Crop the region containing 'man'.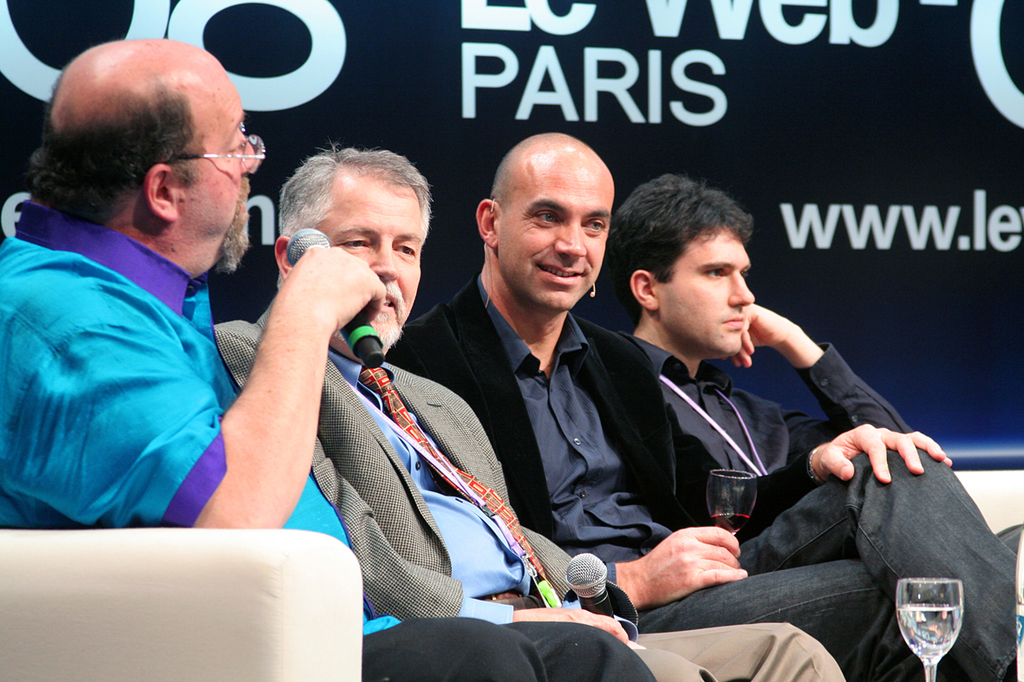
Crop region: (left=213, top=145, right=851, bottom=681).
